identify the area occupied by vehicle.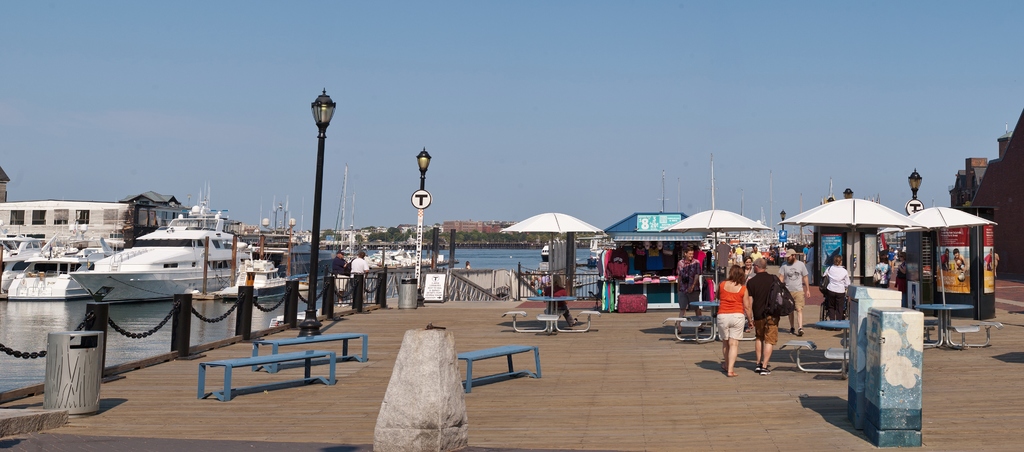
Area: crop(0, 234, 119, 297).
